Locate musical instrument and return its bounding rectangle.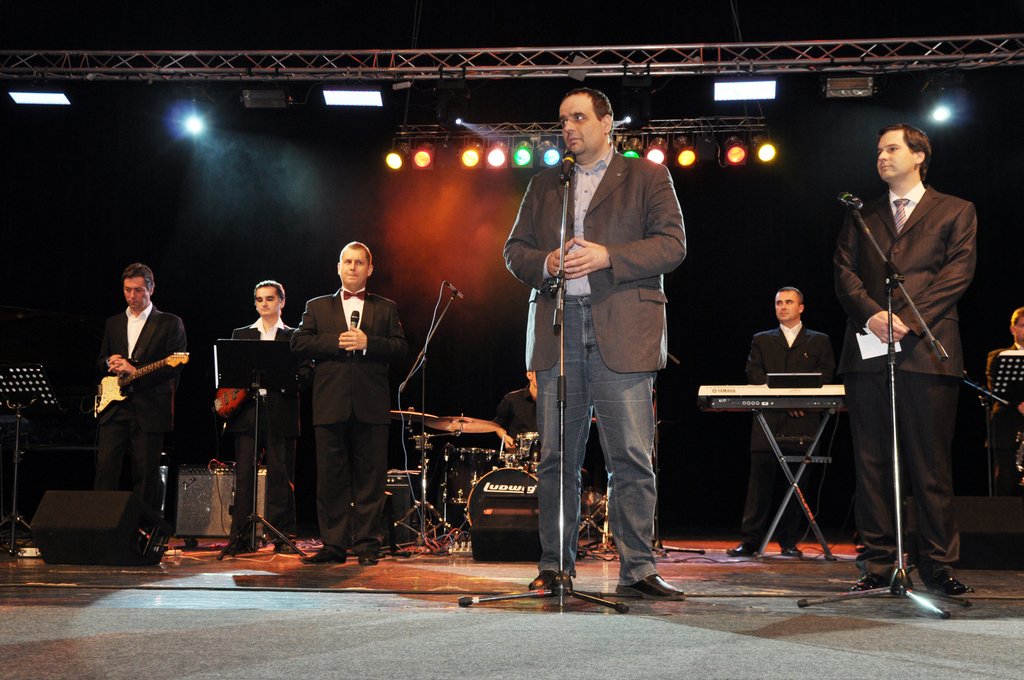
pyautogui.locateOnScreen(698, 373, 860, 405).
